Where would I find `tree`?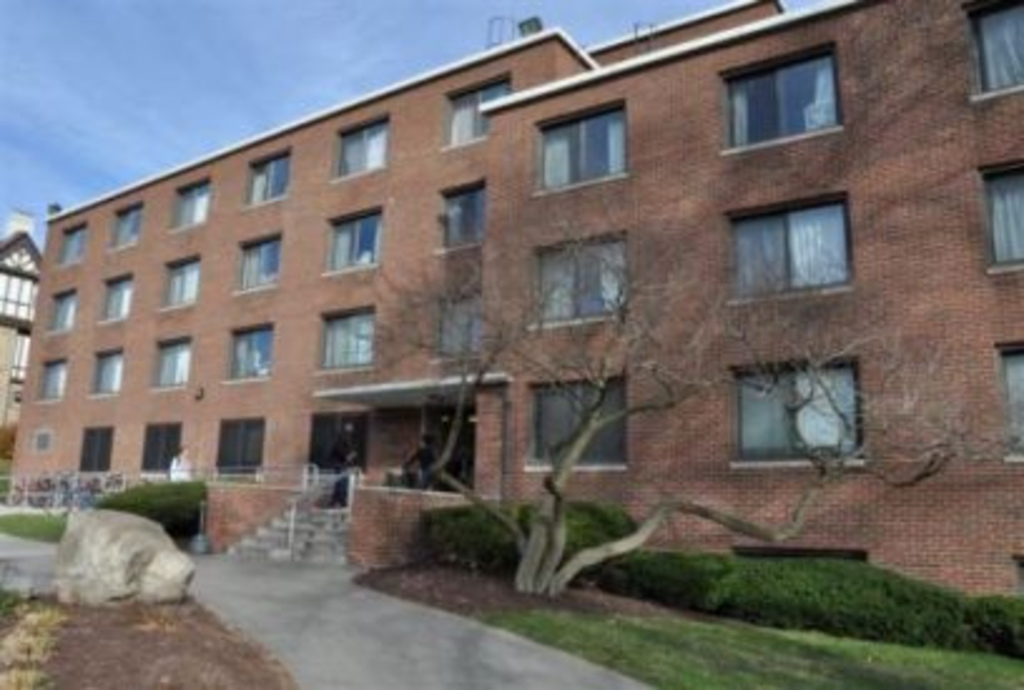
At x1=90, y1=472, x2=203, y2=577.
